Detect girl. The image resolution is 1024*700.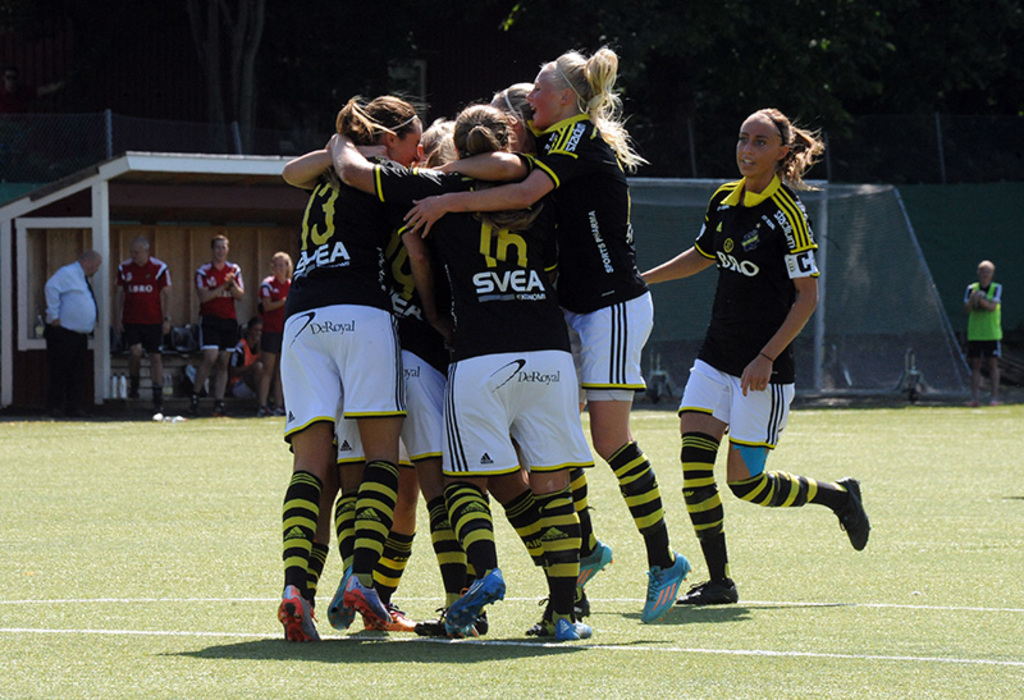
(402,40,690,621).
